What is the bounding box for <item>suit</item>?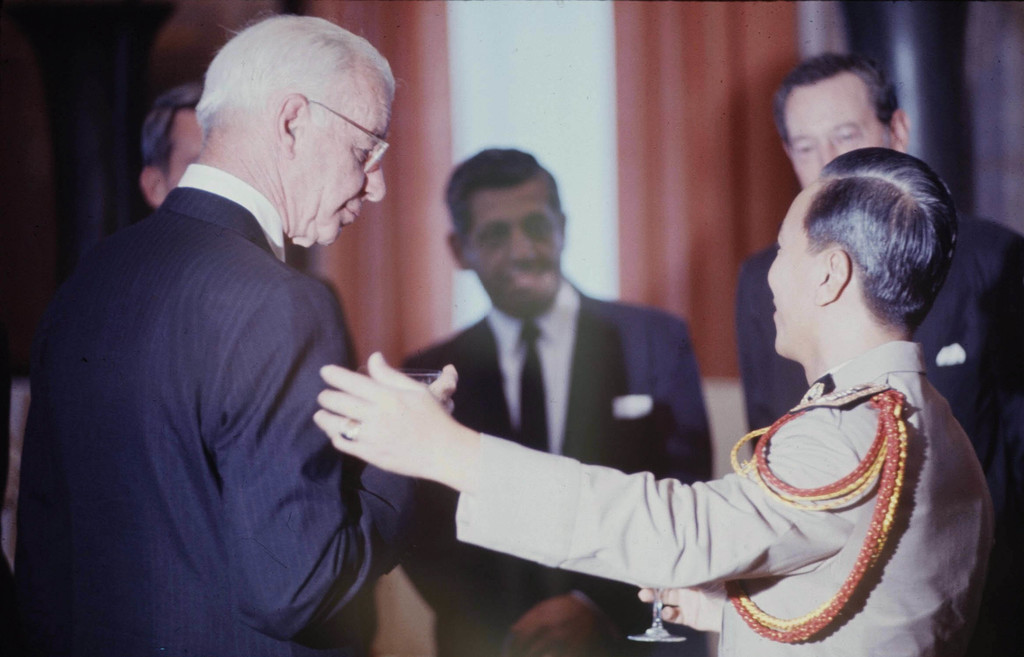
(38, 30, 428, 656).
